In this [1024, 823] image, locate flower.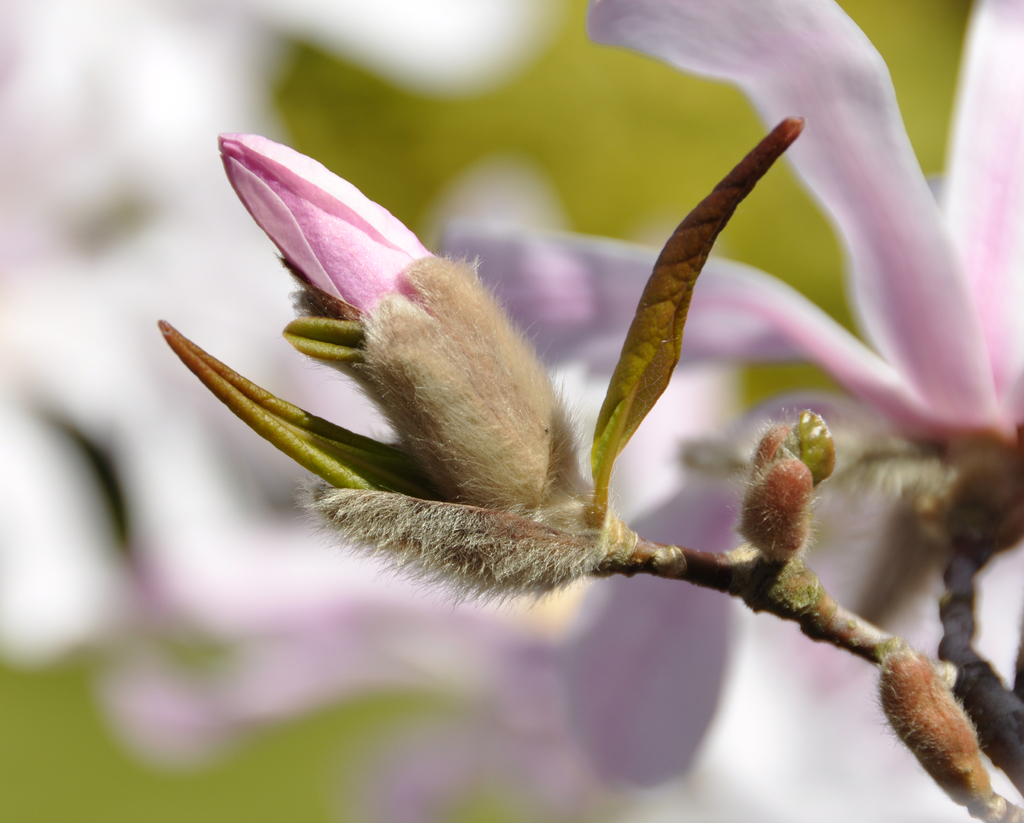
Bounding box: x1=216 y1=133 x2=582 y2=516.
